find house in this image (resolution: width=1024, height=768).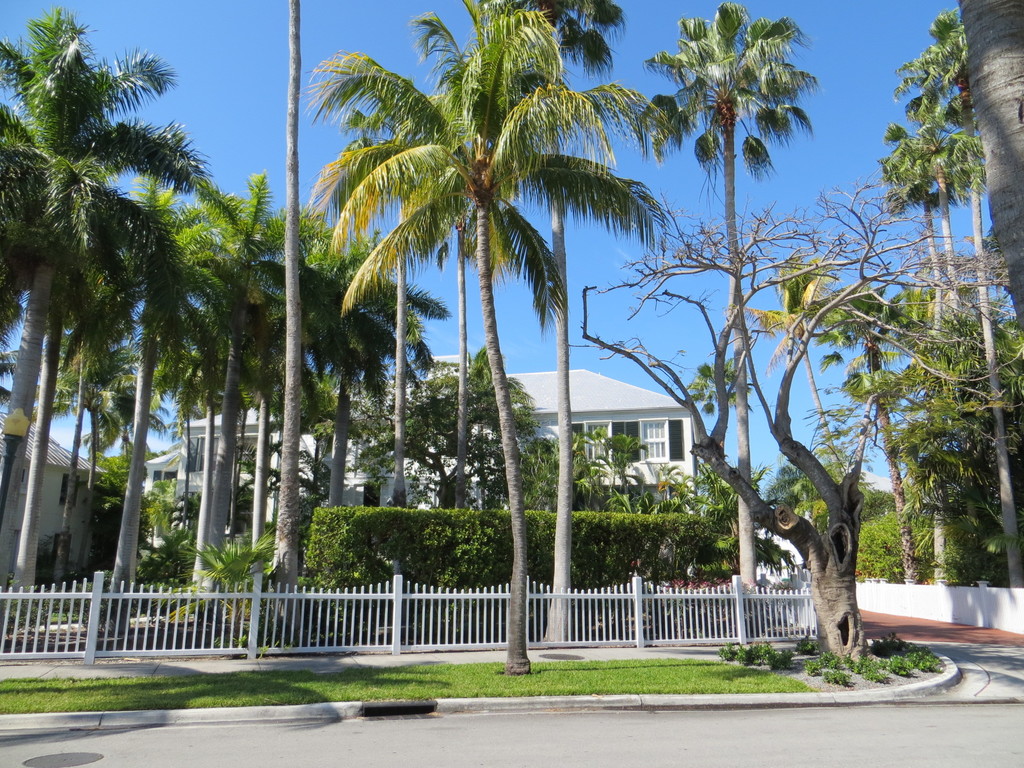
x1=144, y1=352, x2=701, y2=579.
